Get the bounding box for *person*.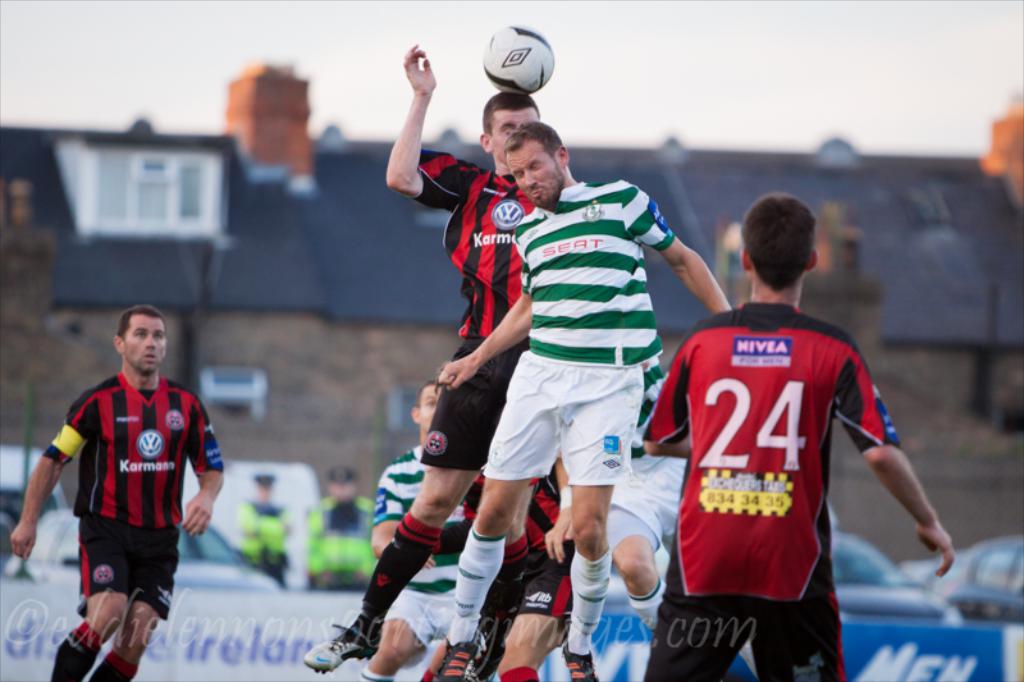
44/298/216/669.
